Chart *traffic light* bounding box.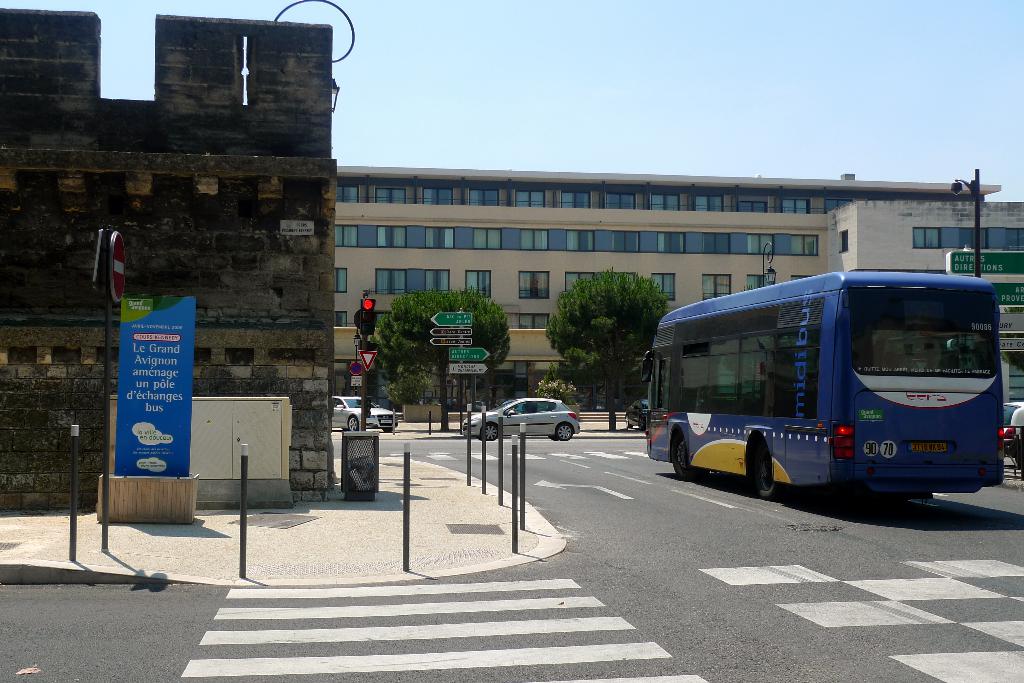
Charted: box=[358, 298, 376, 336].
